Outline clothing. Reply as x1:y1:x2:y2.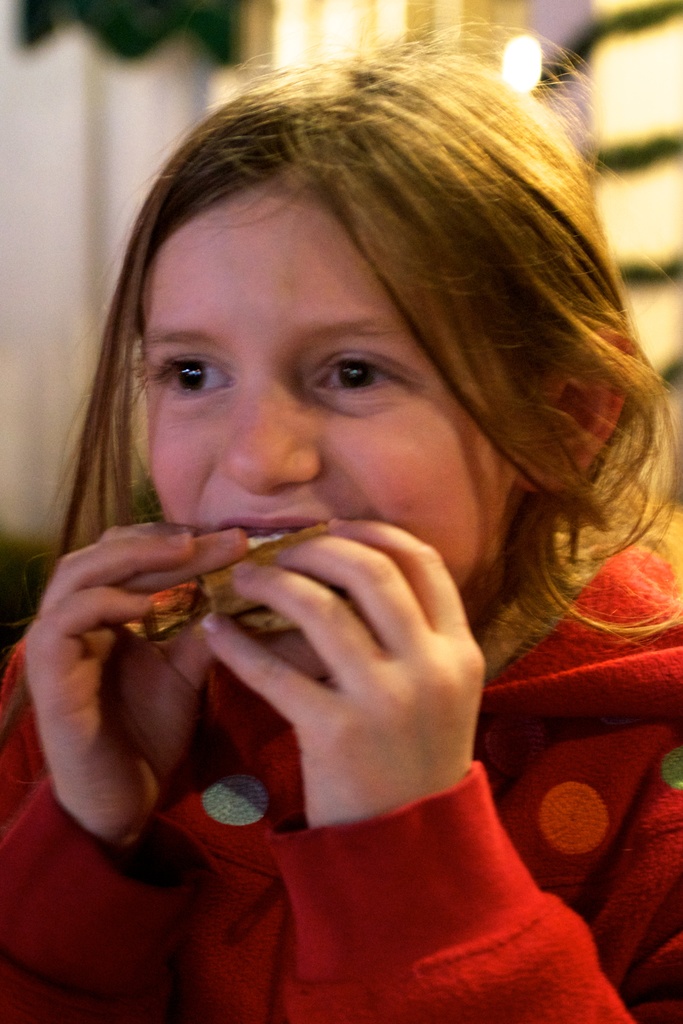
0:537:682:1023.
